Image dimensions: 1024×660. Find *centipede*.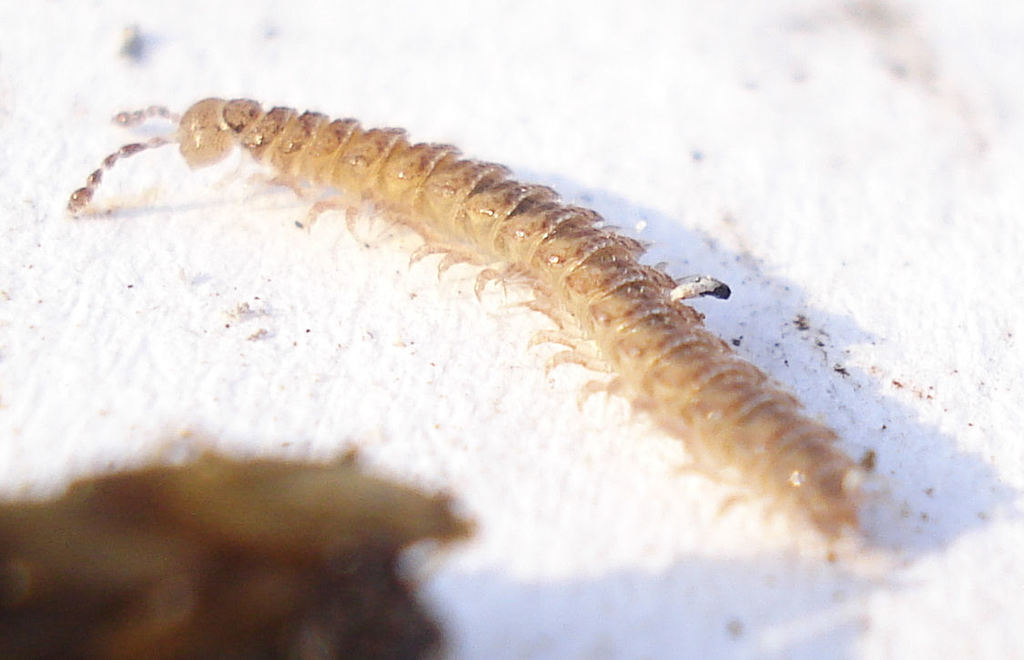
{"left": 66, "top": 96, "right": 885, "bottom": 561}.
